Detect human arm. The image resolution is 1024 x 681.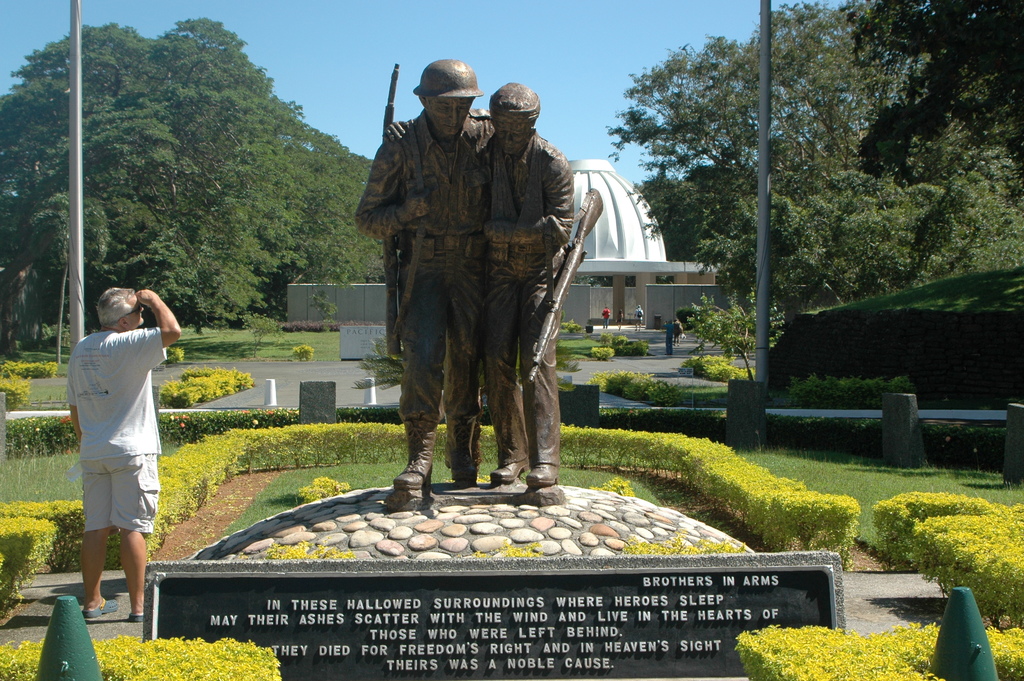
483, 151, 573, 245.
